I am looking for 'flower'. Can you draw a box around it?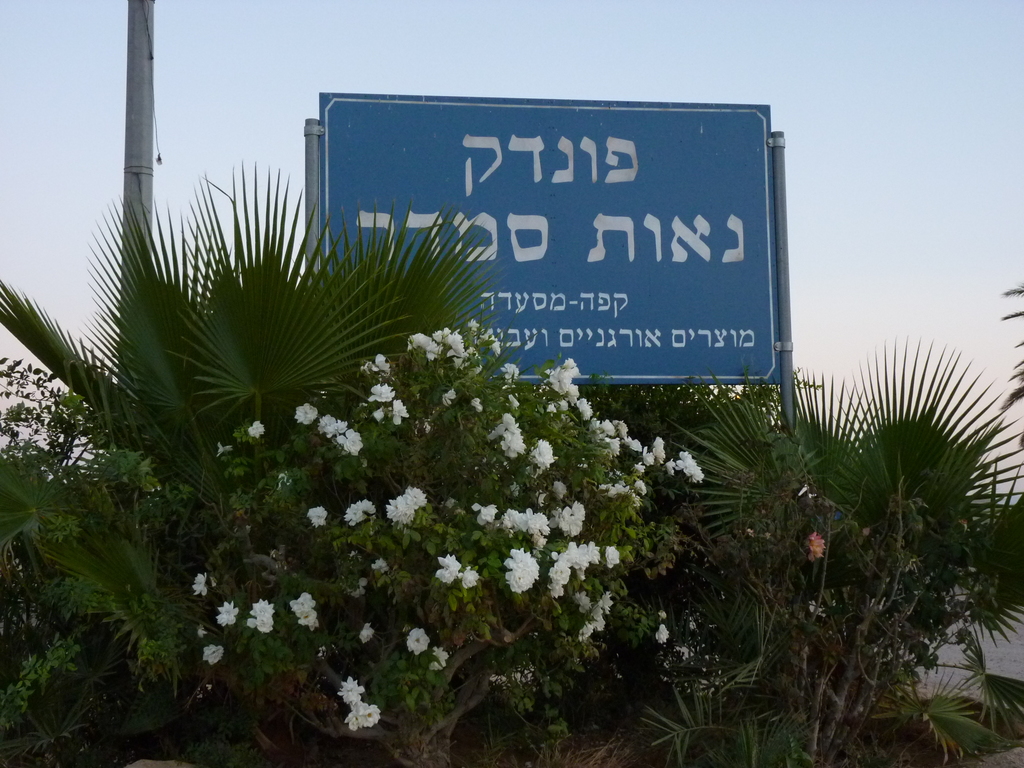
Sure, the bounding box is 360,352,391,373.
